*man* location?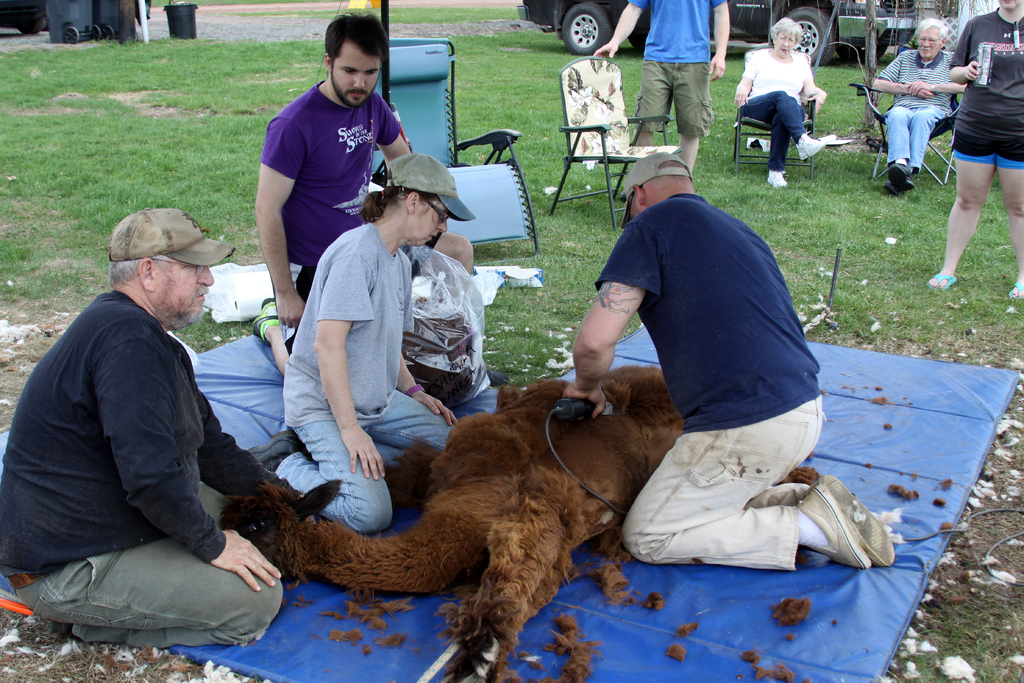
select_region(244, 9, 473, 370)
